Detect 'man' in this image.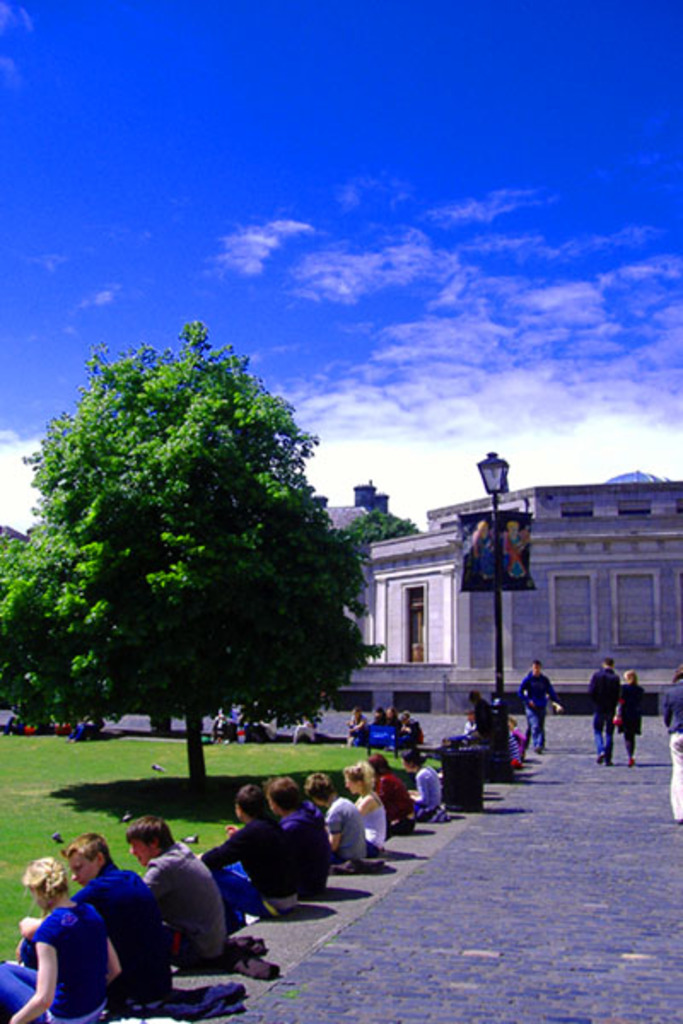
Detection: 461 684 500 746.
